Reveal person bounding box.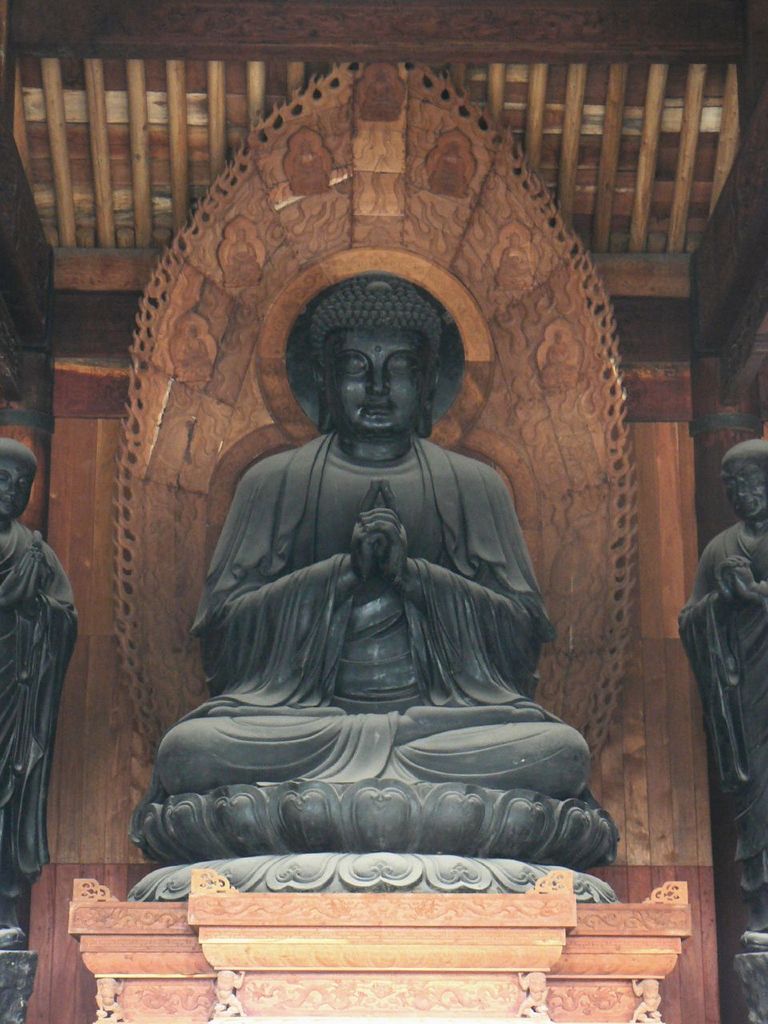
Revealed: region(163, 118, 628, 921).
